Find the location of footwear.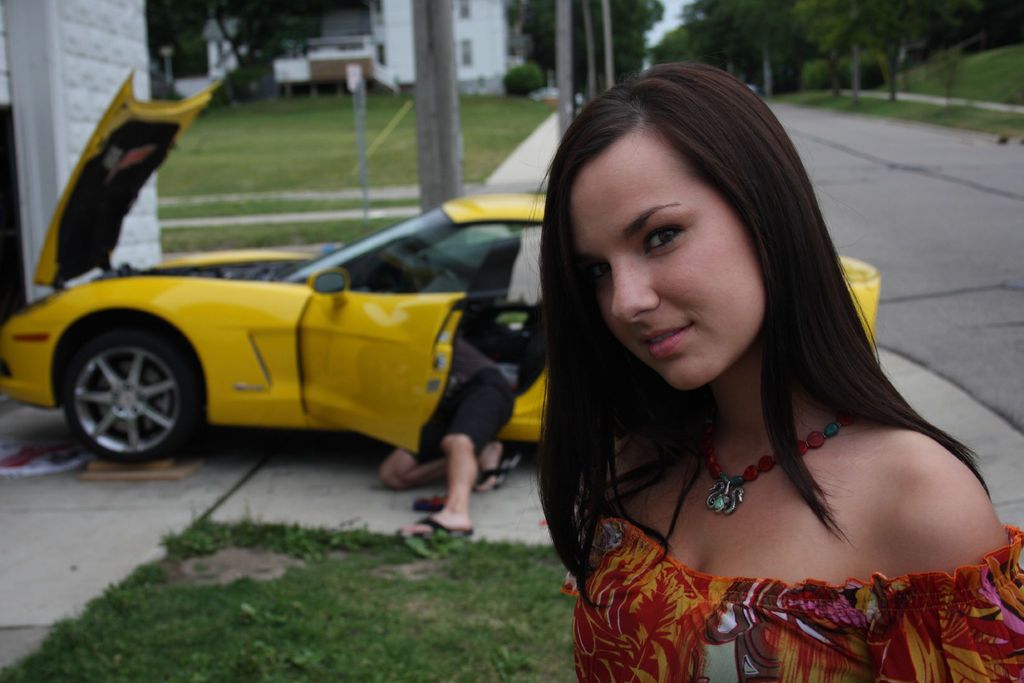
Location: region(392, 518, 472, 537).
